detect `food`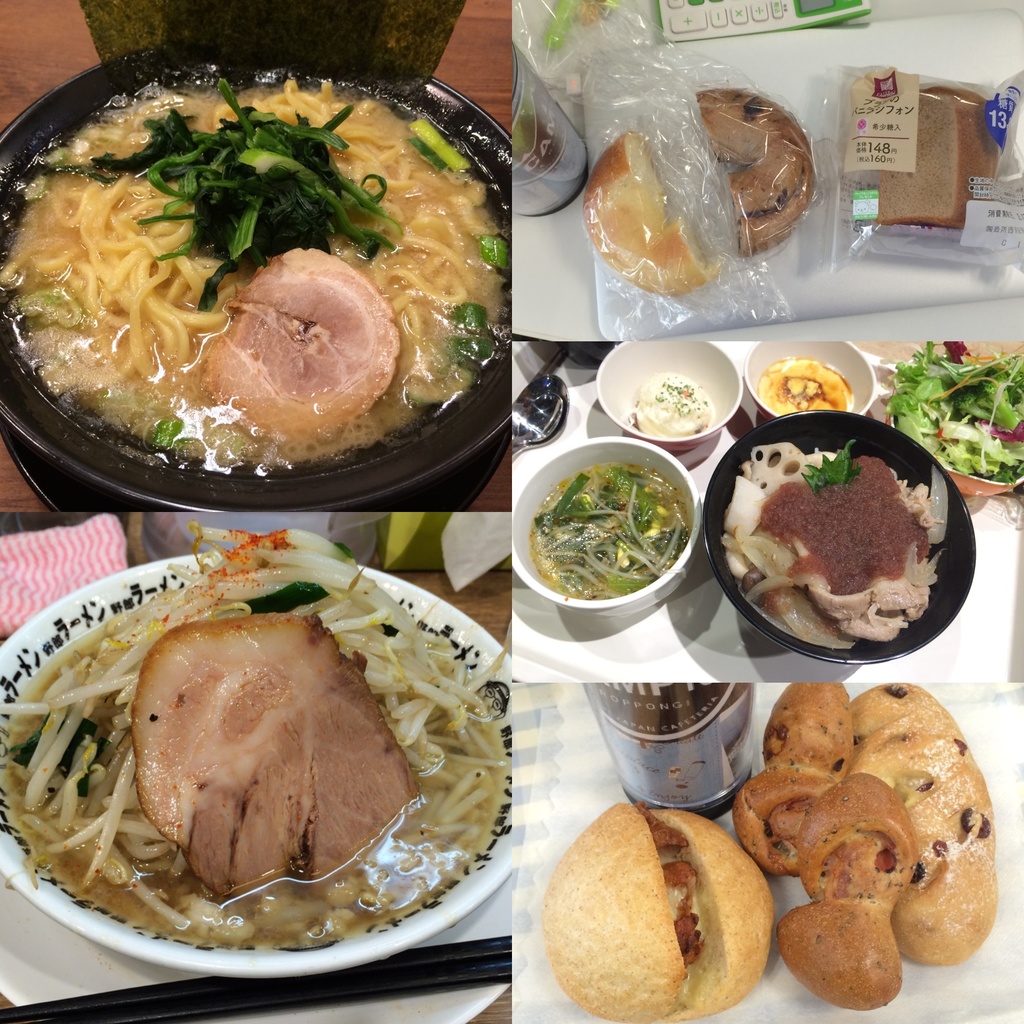
box=[0, 169, 47, 386]
